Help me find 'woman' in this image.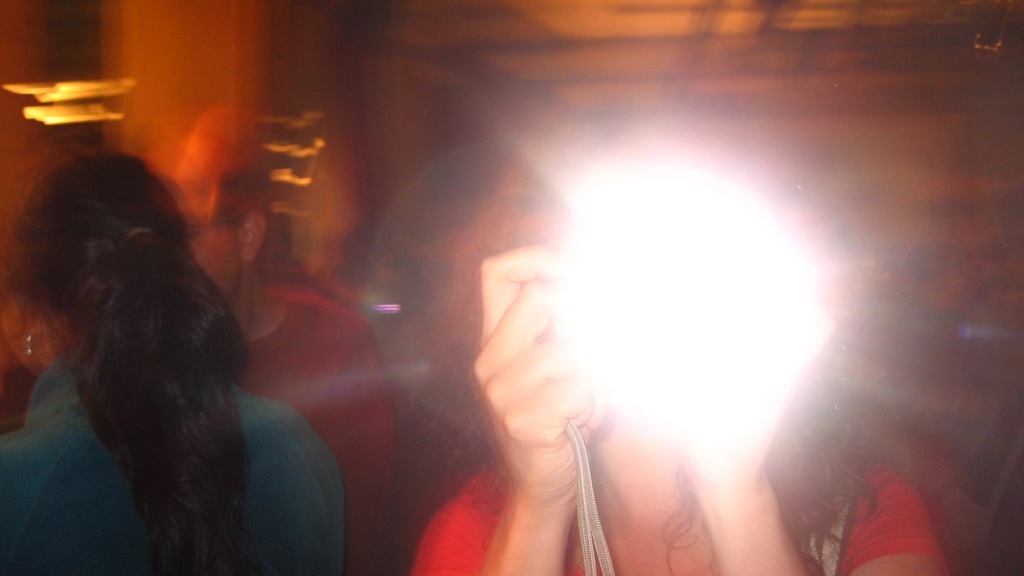
Found it: <region>0, 132, 340, 575</region>.
